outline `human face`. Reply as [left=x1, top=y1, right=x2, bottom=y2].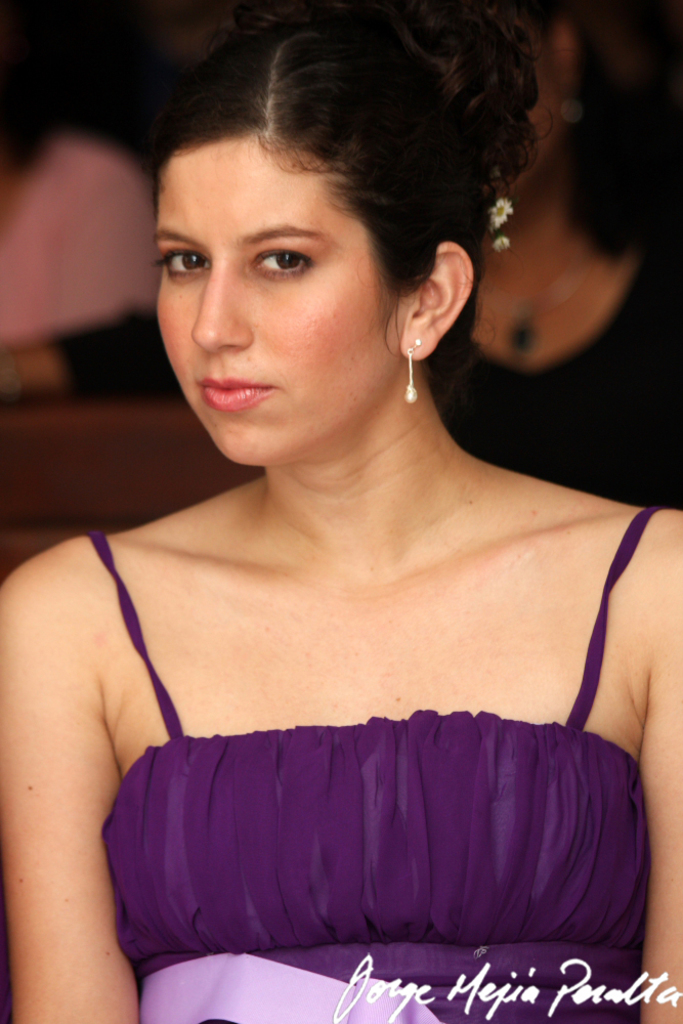
[left=154, top=132, right=391, bottom=466].
